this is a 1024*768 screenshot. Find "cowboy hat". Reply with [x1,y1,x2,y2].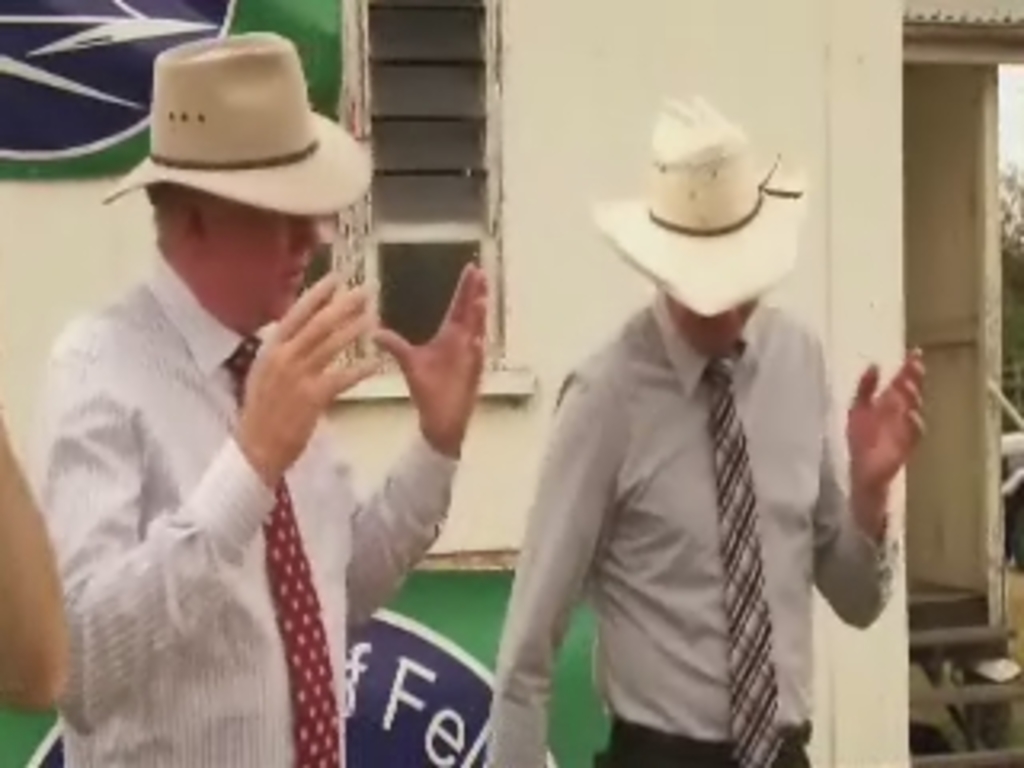
[589,93,810,317].
